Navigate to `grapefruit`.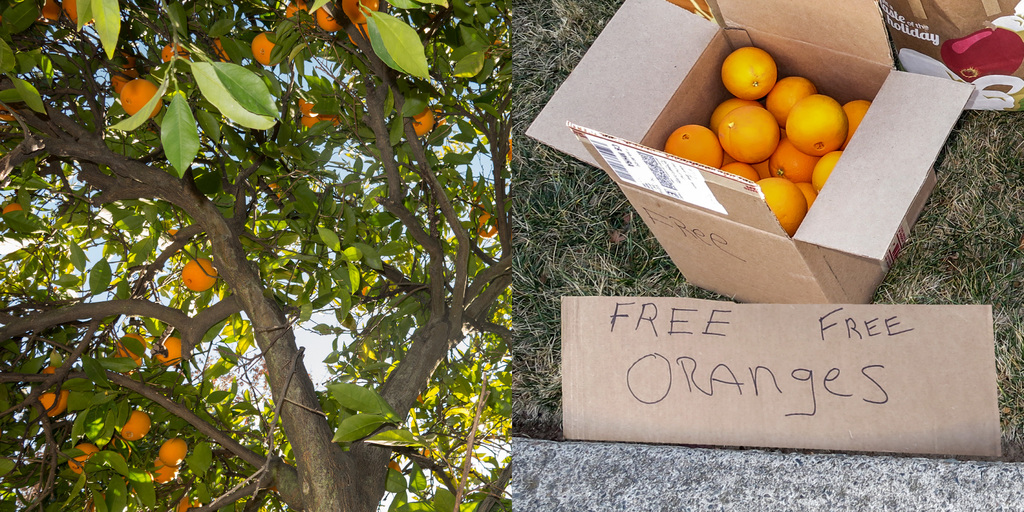
Navigation target: [left=301, top=100, right=343, bottom=127].
